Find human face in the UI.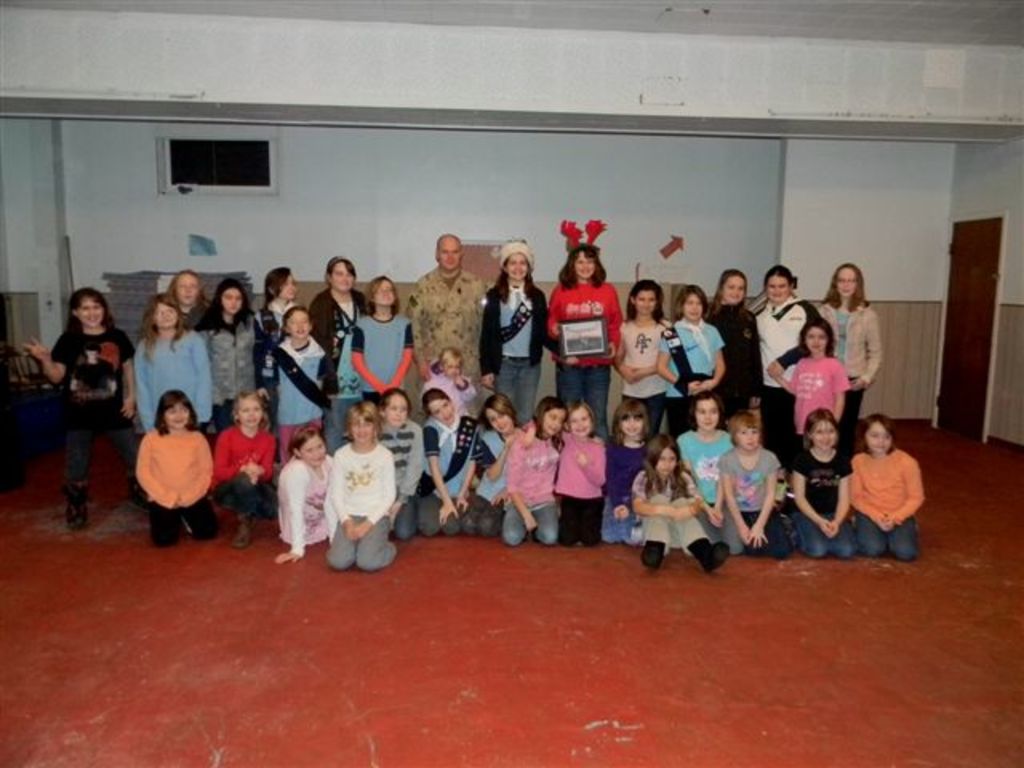
UI element at Rect(835, 267, 856, 298).
